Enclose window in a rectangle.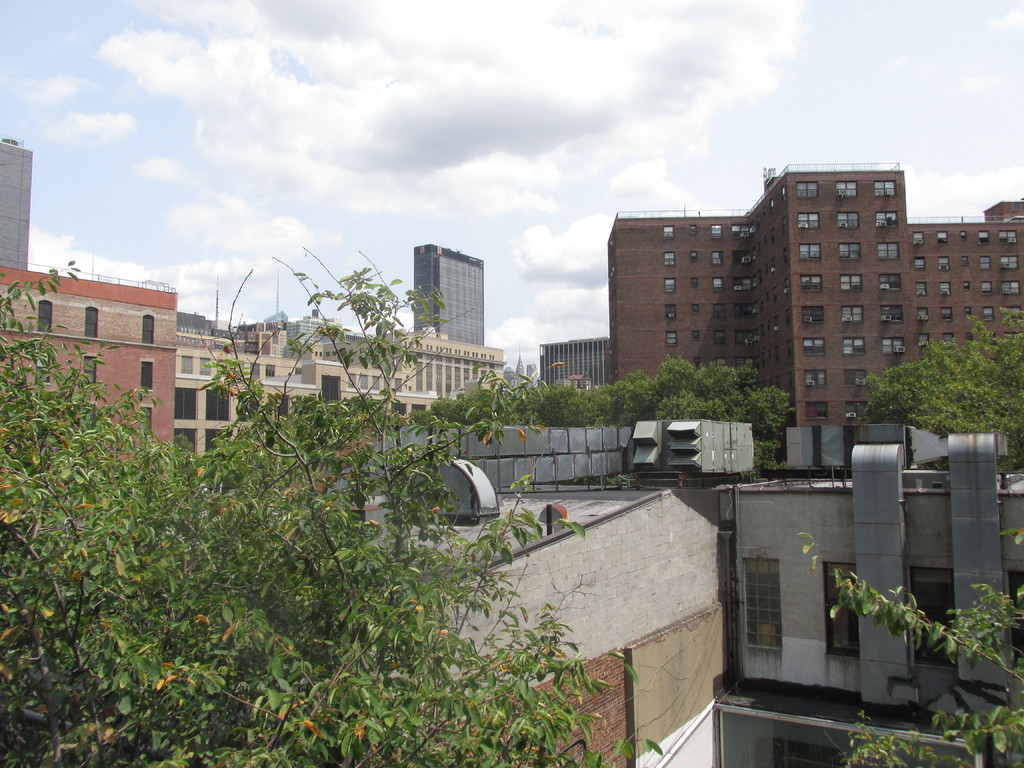
left=321, top=376, right=343, bottom=404.
